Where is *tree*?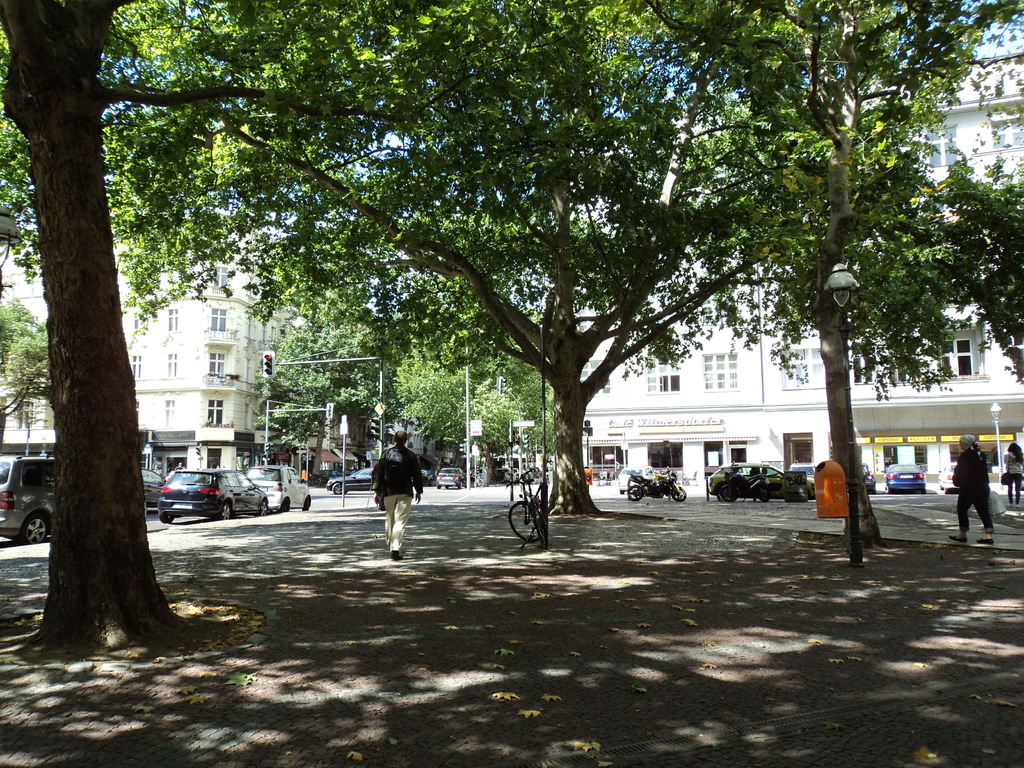
<box>0,296,49,428</box>.
